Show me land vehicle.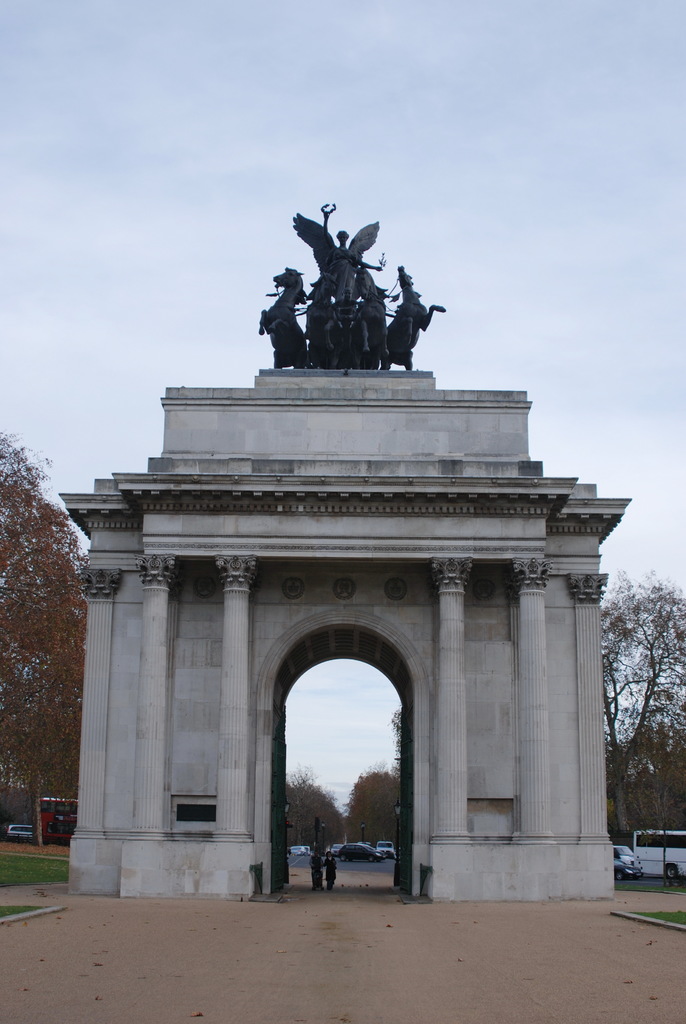
land vehicle is here: BBox(34, 799, 74, 844).
